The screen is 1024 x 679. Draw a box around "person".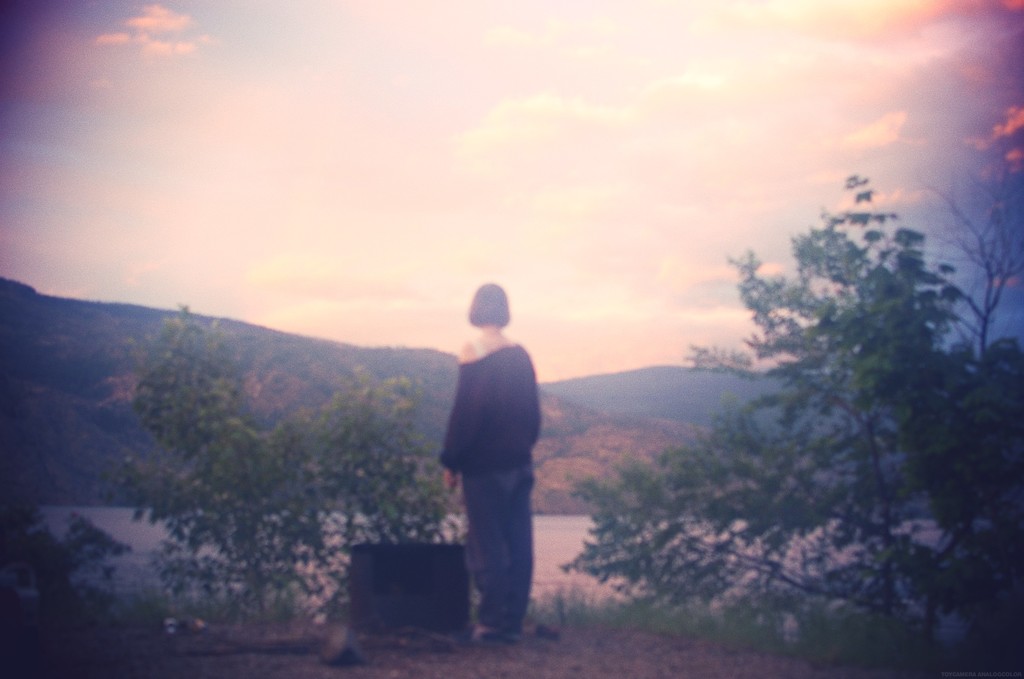
pyautogui.locateOnScreen(433, 268, 553, 642).
